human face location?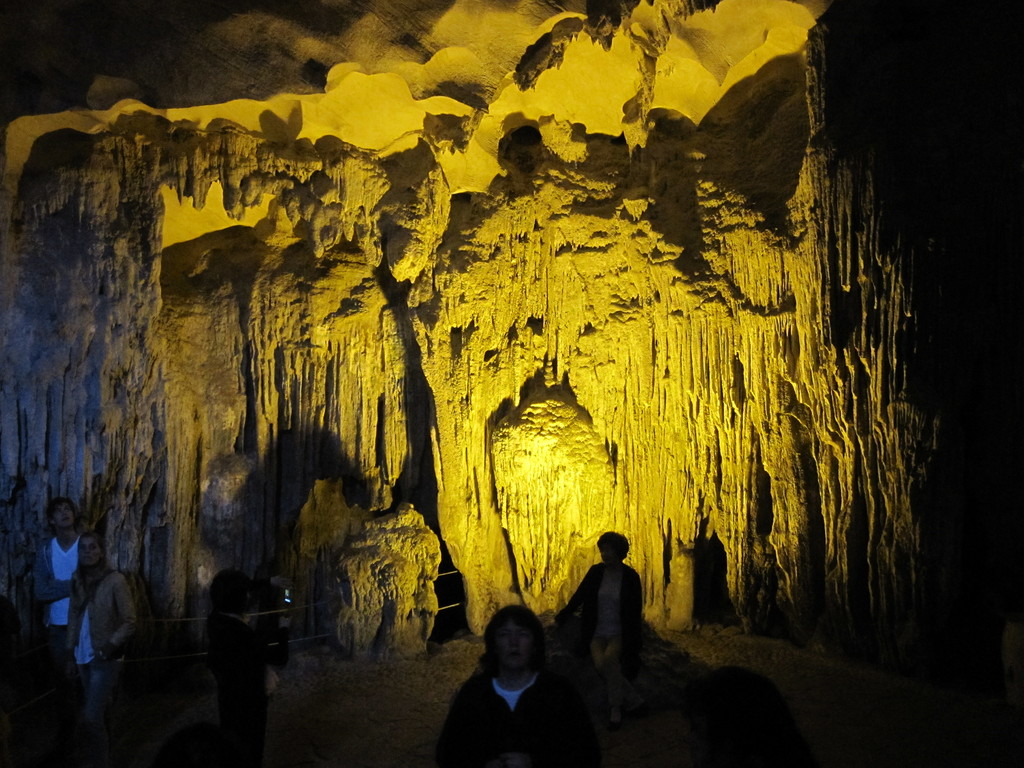
l=497, t=623, r=535, b=671
